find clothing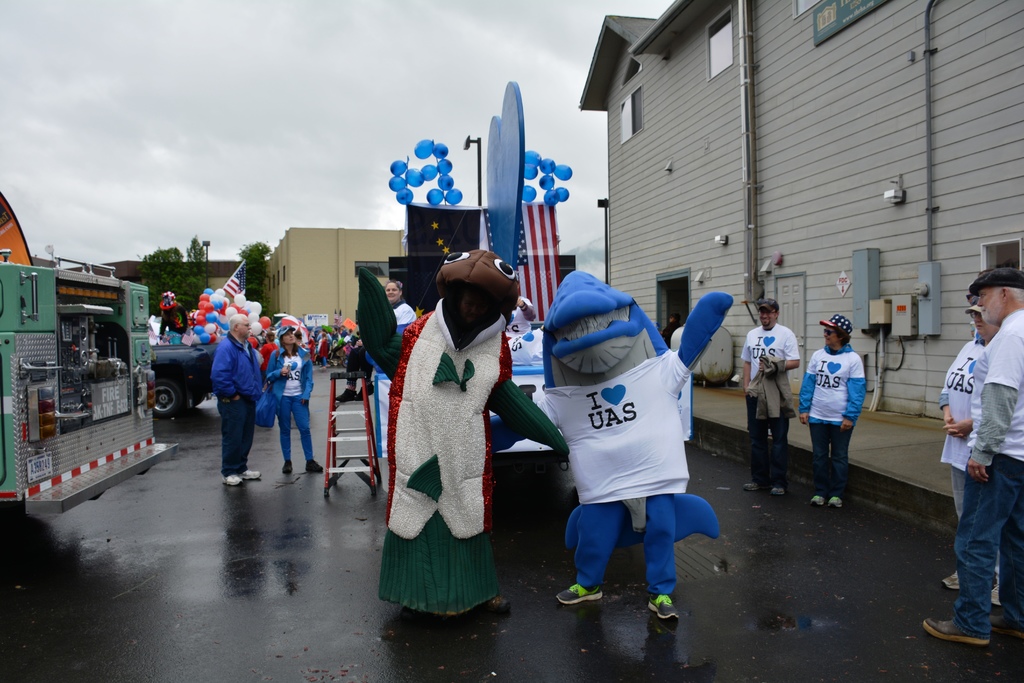
796,342,863,495
